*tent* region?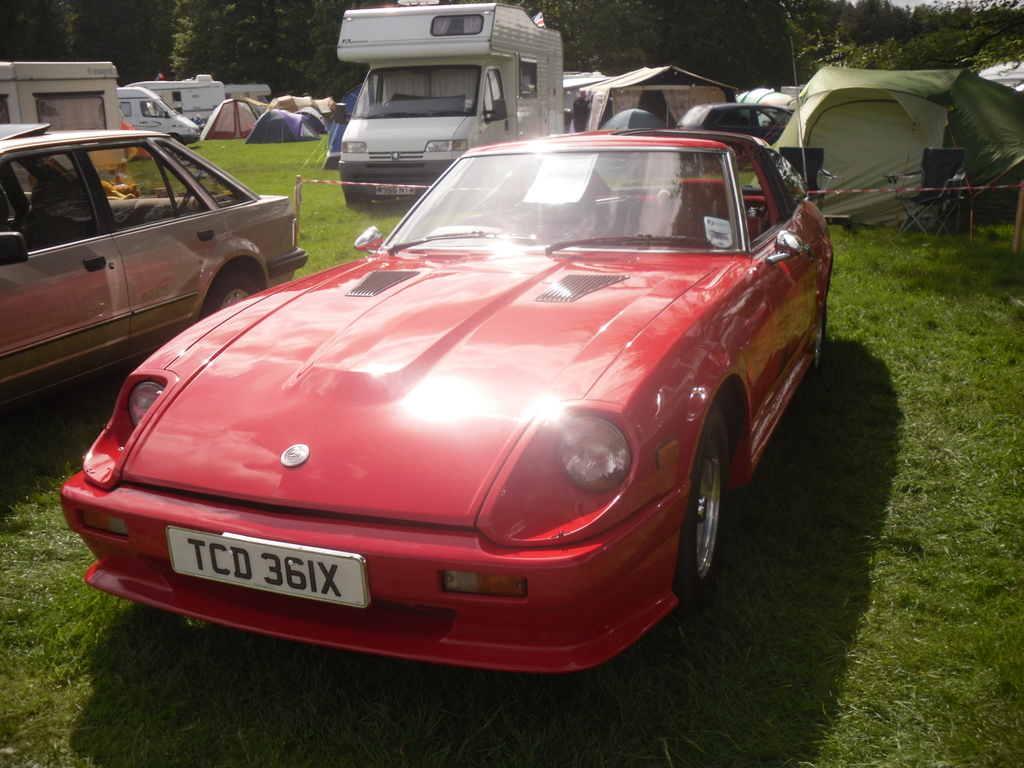
locate(298, 102, 332, 137)
